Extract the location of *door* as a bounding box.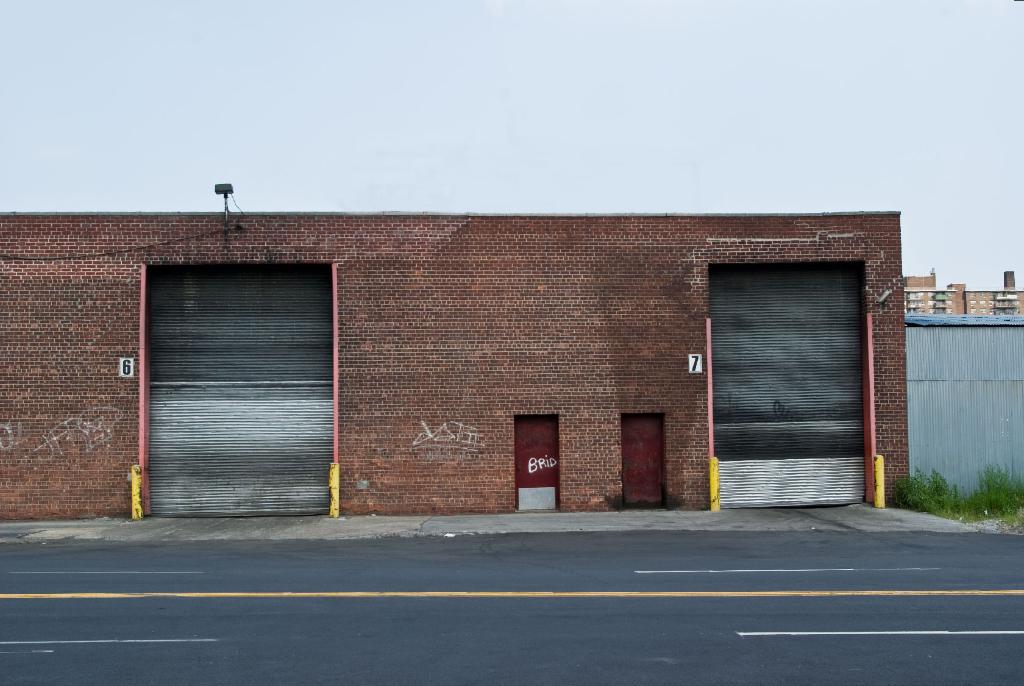
box=[516, 417, 559, 512].
